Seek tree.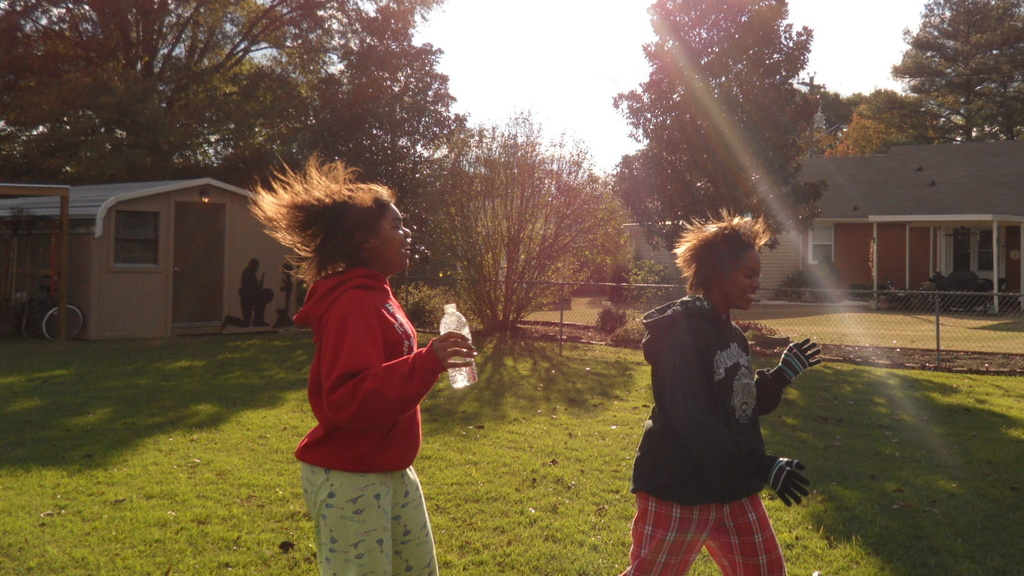
Rect(411, 107, 629, 335).
